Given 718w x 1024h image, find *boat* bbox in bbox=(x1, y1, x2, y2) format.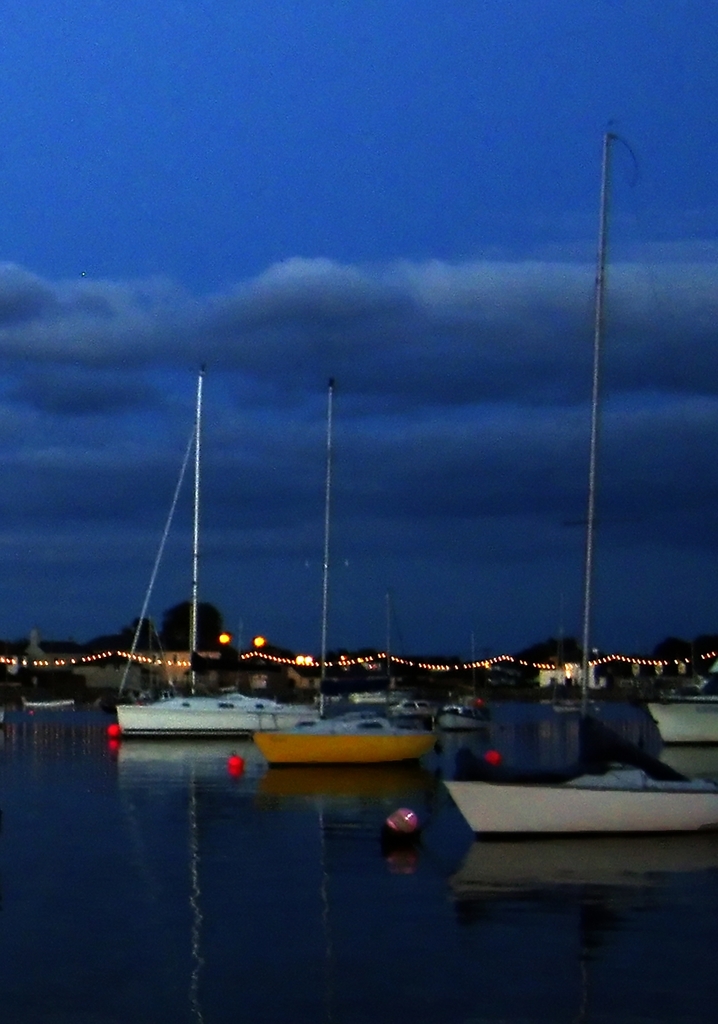
bbox=(115, 362, 335, 737).
